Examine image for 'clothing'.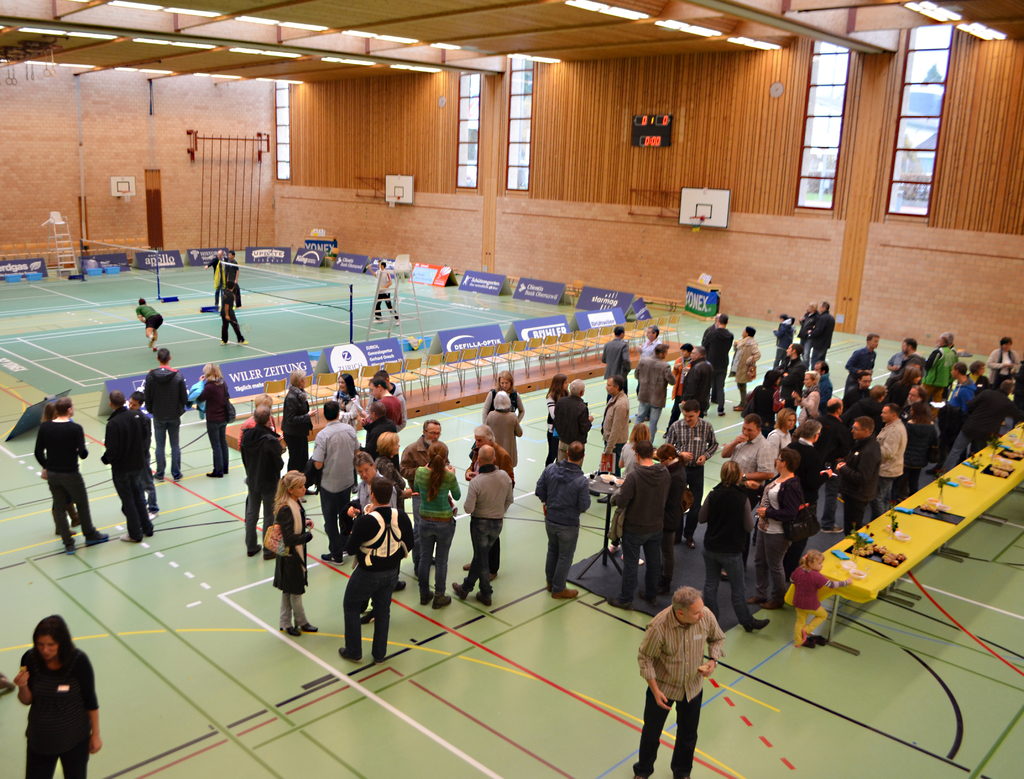
Examination result: <box>99,404,147,537</box>.
